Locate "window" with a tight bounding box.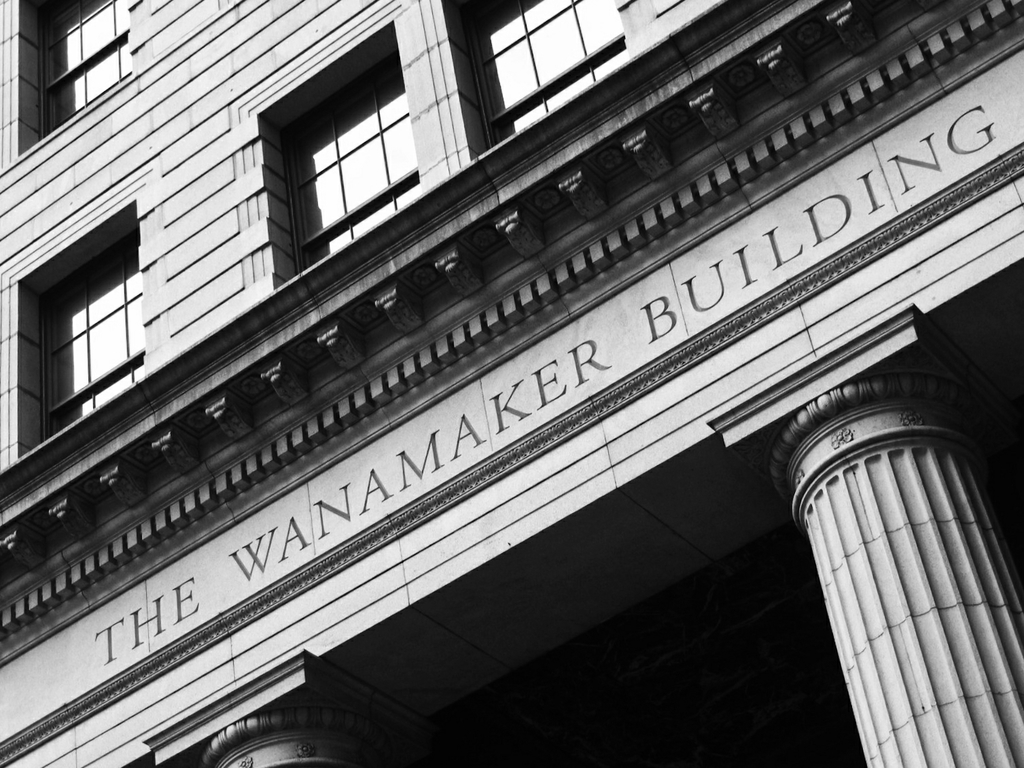
255 21 423 292.
